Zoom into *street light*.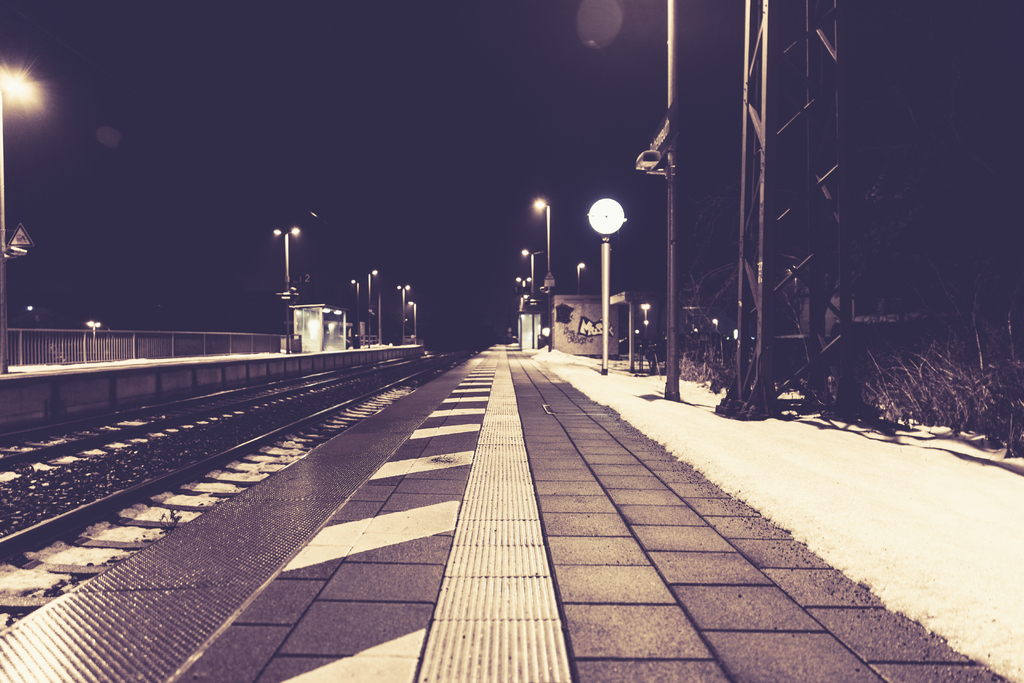
Zoom target: Rect(407, 299, 417, 344).
